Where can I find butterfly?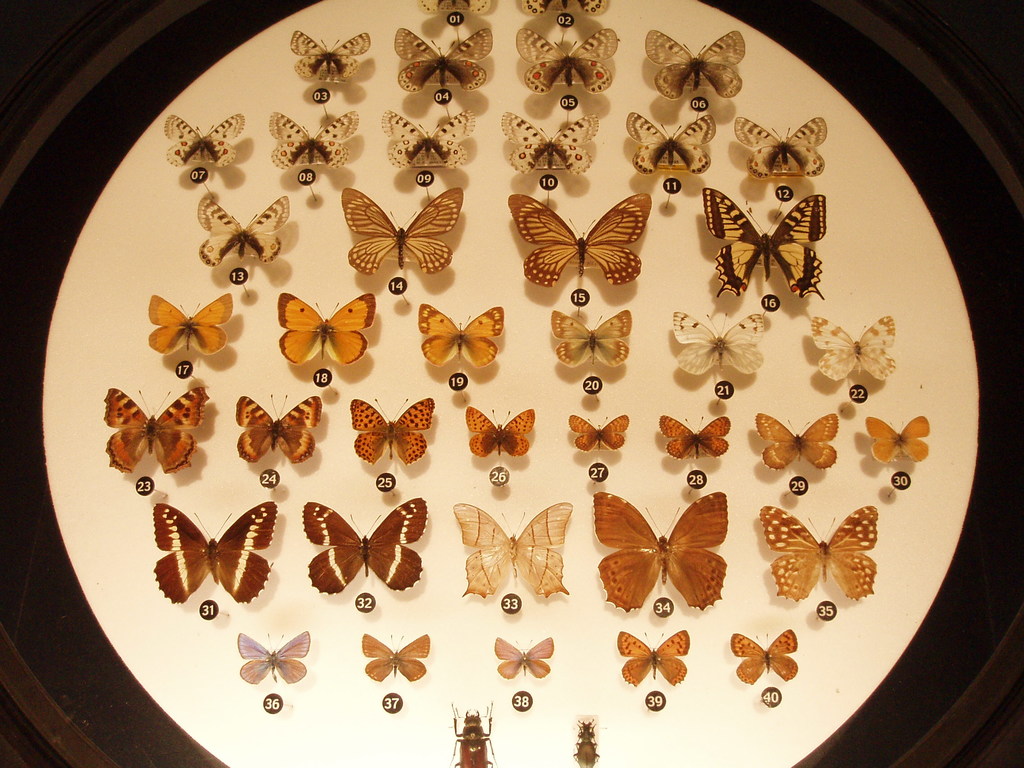
You can find it at (left=465, top=404, right=538, bottom=458).
